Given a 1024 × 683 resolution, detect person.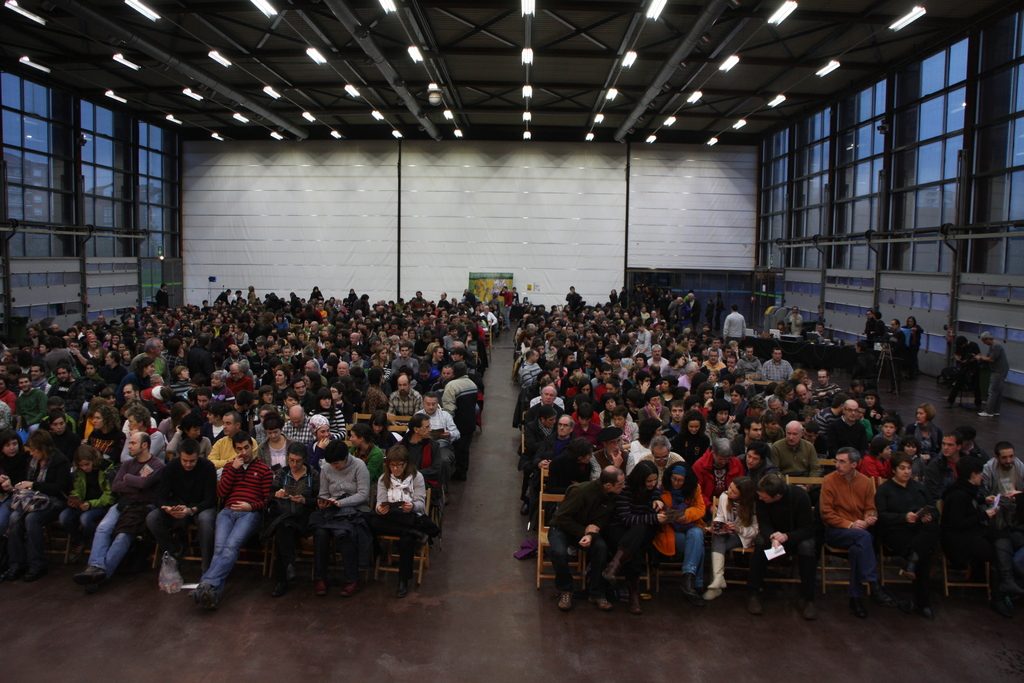
{"left": 394, "top": 416, "right": 441, "bottom": 543}.
